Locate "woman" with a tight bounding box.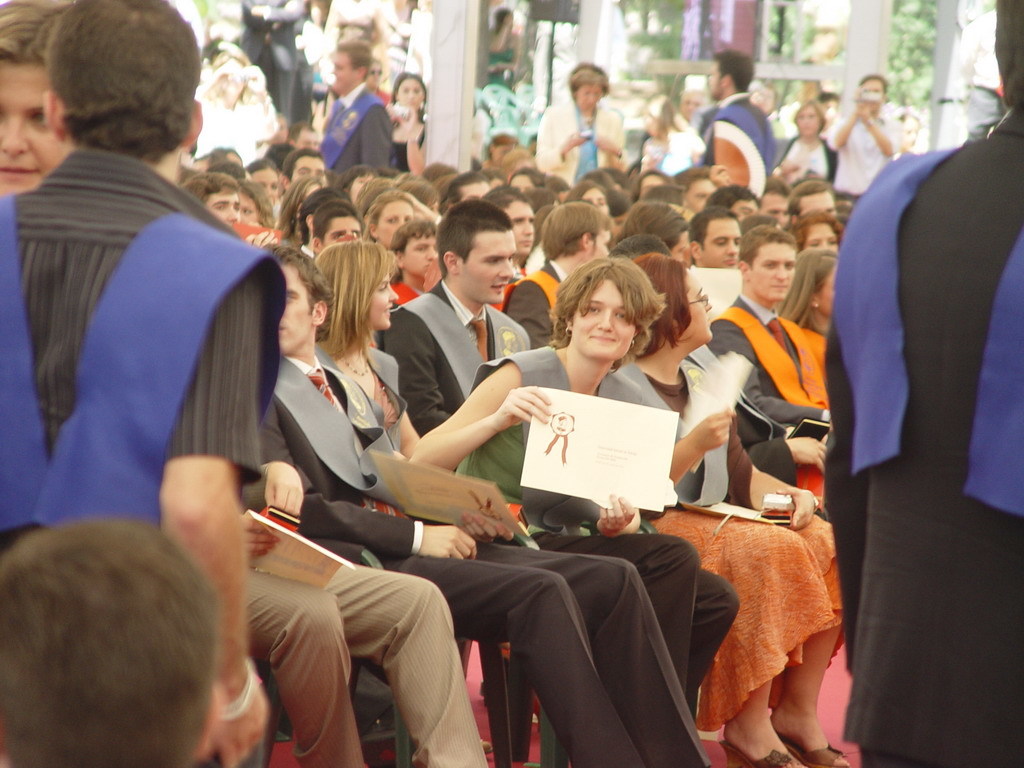
rect(366, 186, 417, 260).
